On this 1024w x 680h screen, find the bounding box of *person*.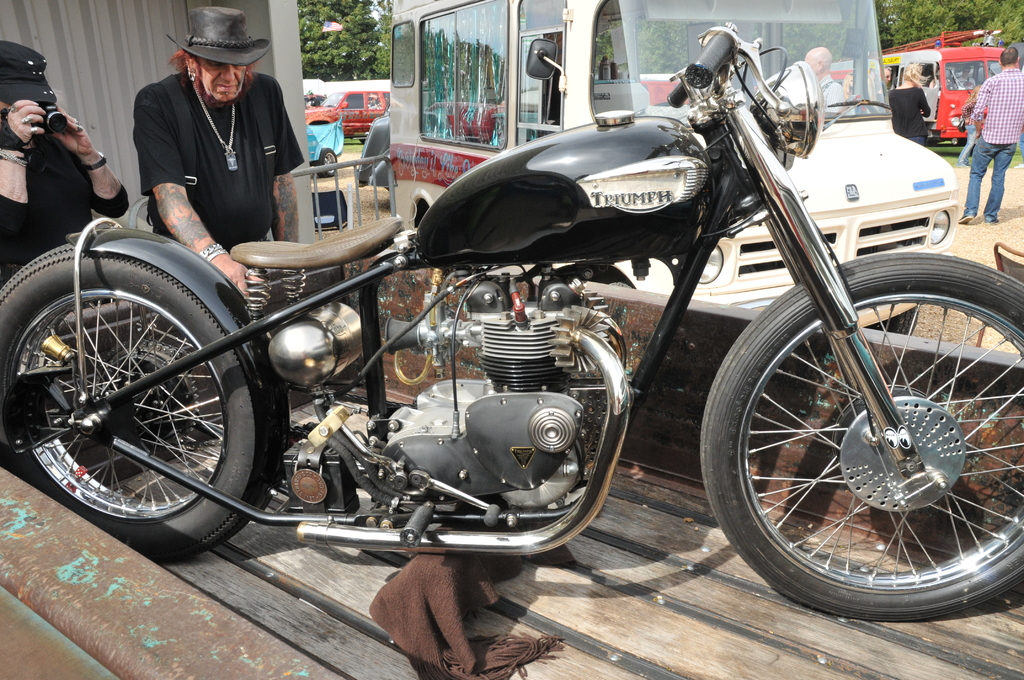
Bounding box: x1=884, y1=61, x2=931, y2=149.
